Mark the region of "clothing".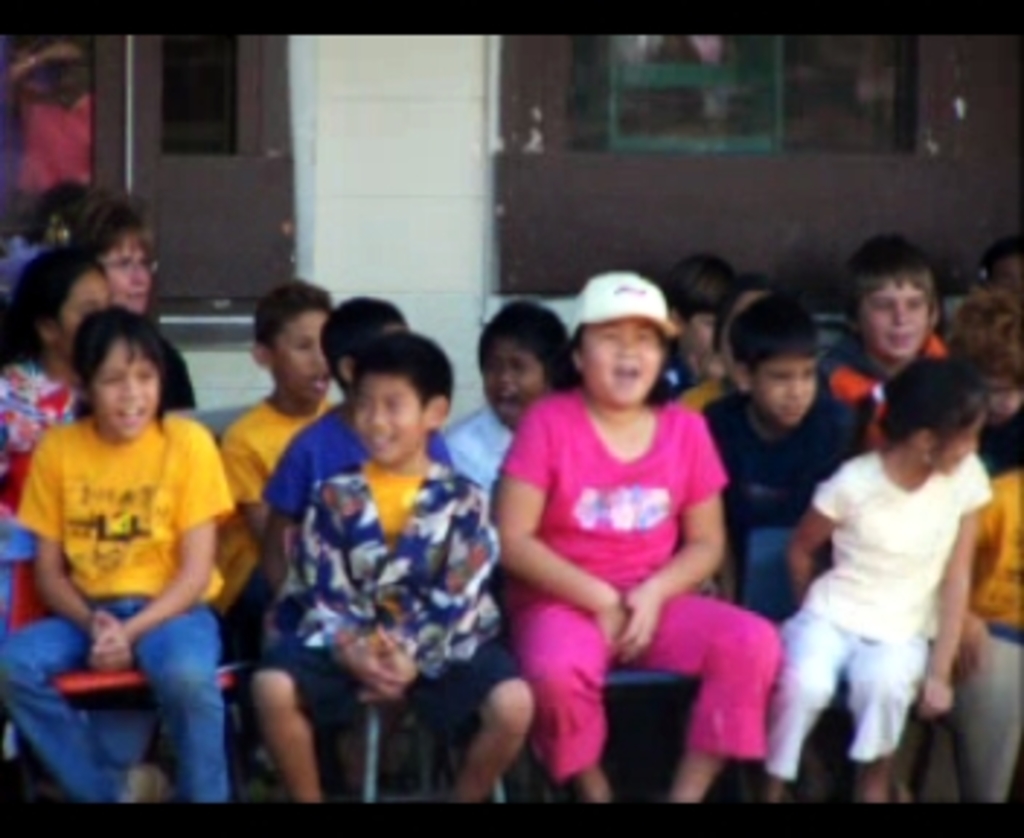
Region: <bbox>765, 378, 983, 791</bbox>.
